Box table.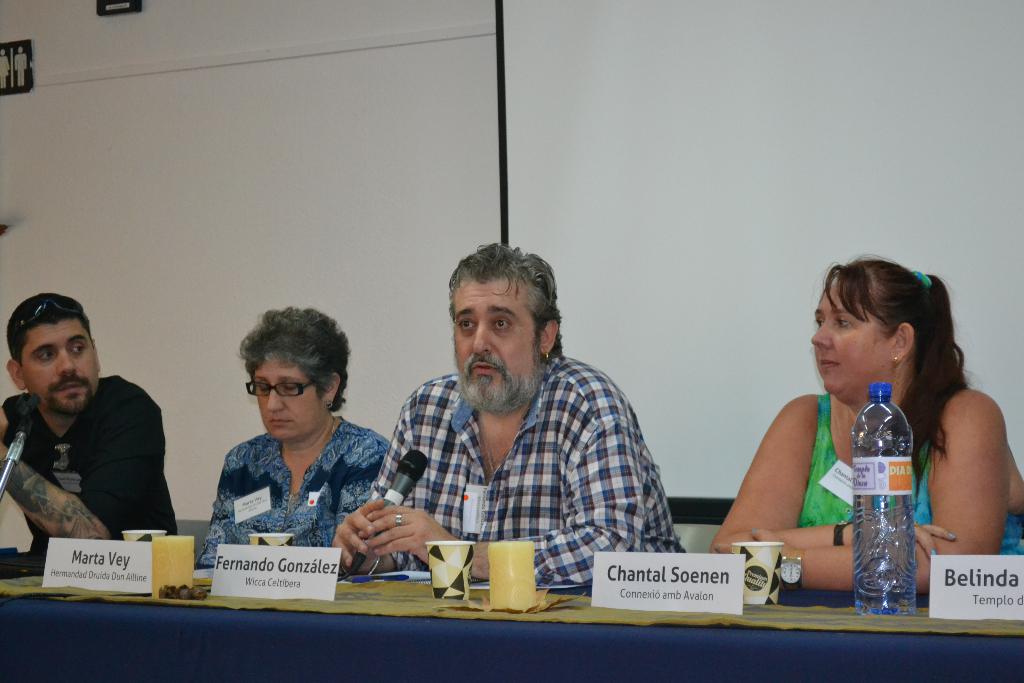
0:570:1018:682.
